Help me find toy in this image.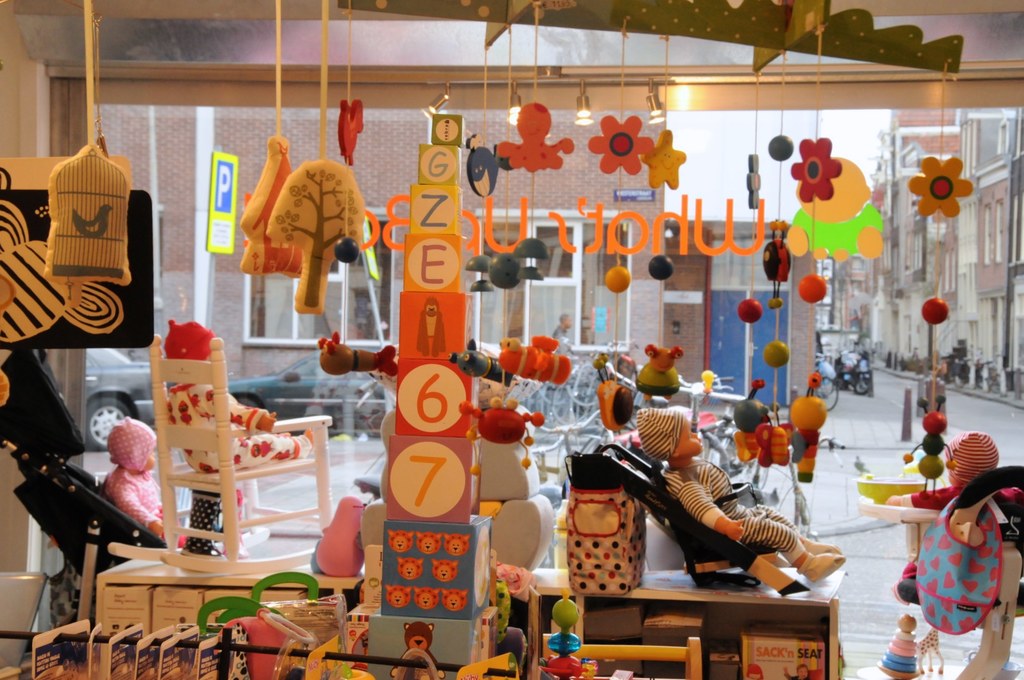
Found it: BBox(477, 252, 524, 290).
